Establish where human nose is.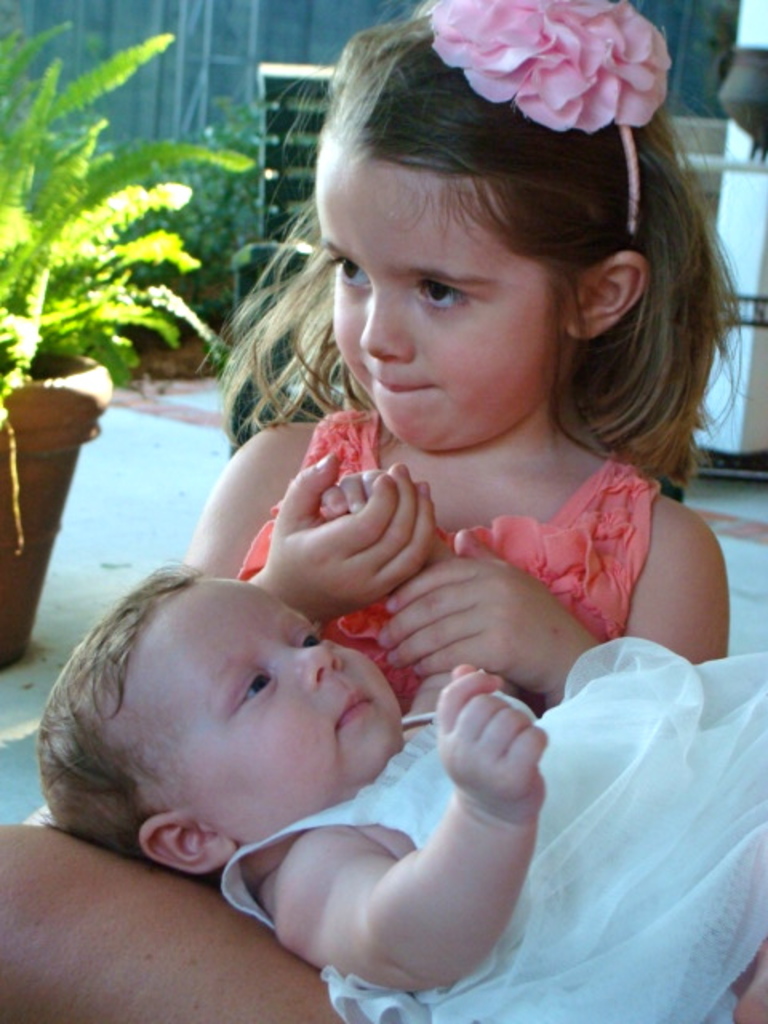
Established at left=357, top=261, right=426, bottom=358.
